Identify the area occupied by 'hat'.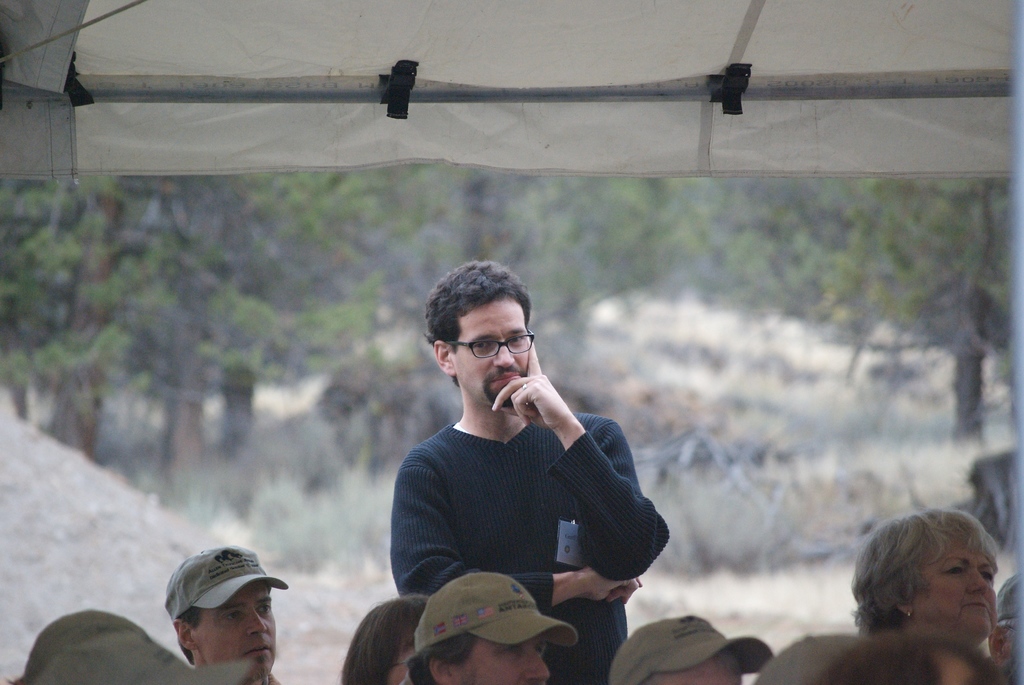
Area: Rect(410, 568, 581, 655).
